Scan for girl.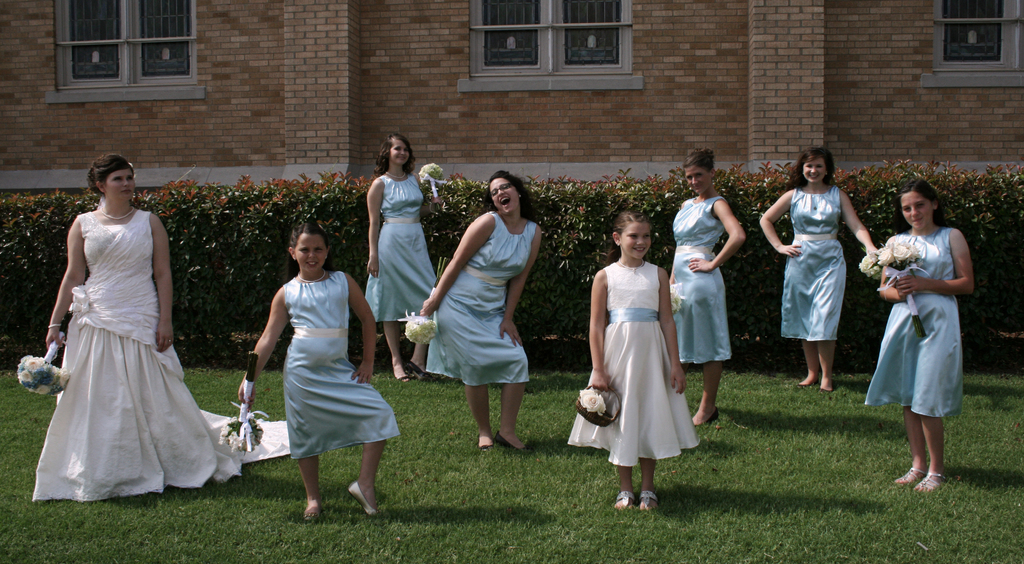
Scan result: 760:144:877:397.
